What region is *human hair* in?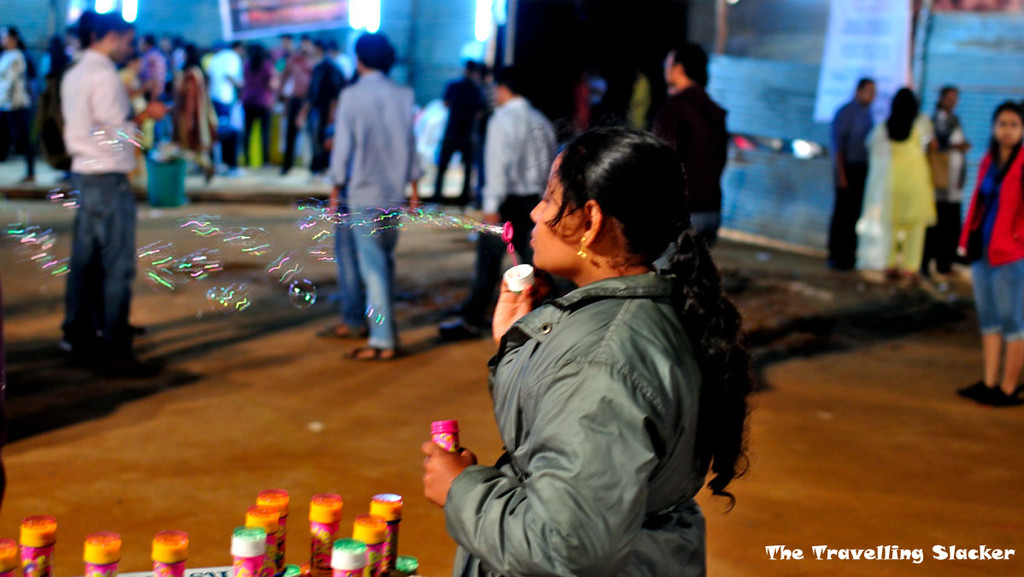
76,8,134,50.
